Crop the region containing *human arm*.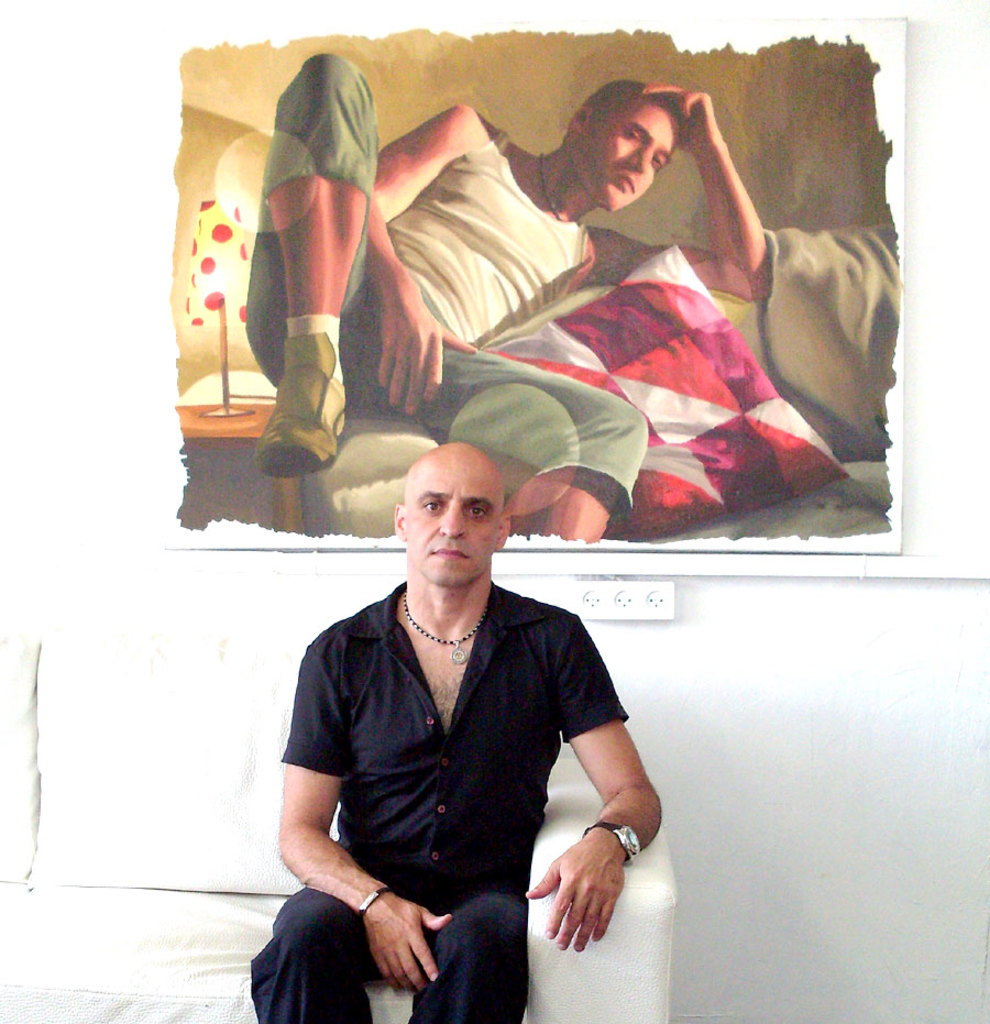
Crop region: region(542, 628, 667, 973).
